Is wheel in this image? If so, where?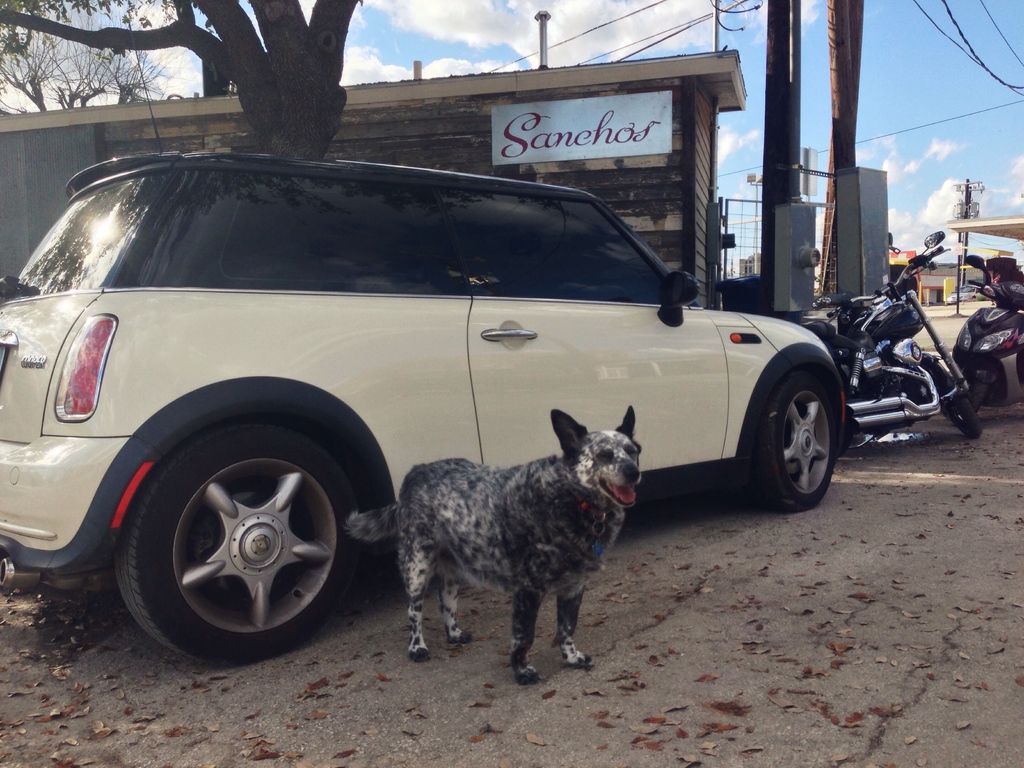
Yes, at (972,377,990,412).
